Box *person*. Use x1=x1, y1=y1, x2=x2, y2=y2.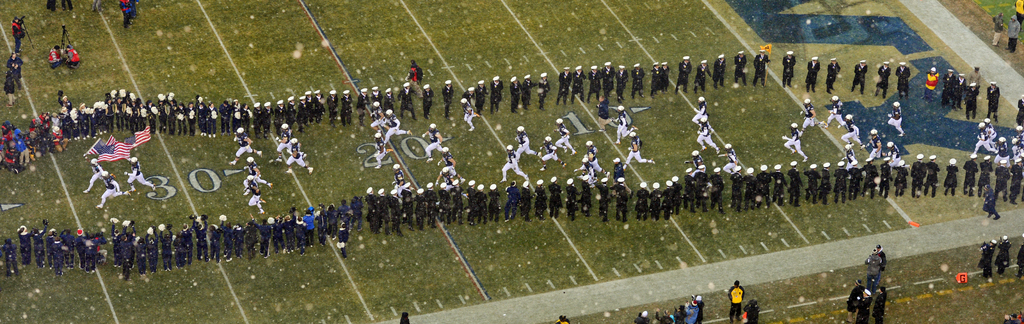
x1=122, y1=154, x2=153, y2=190.
